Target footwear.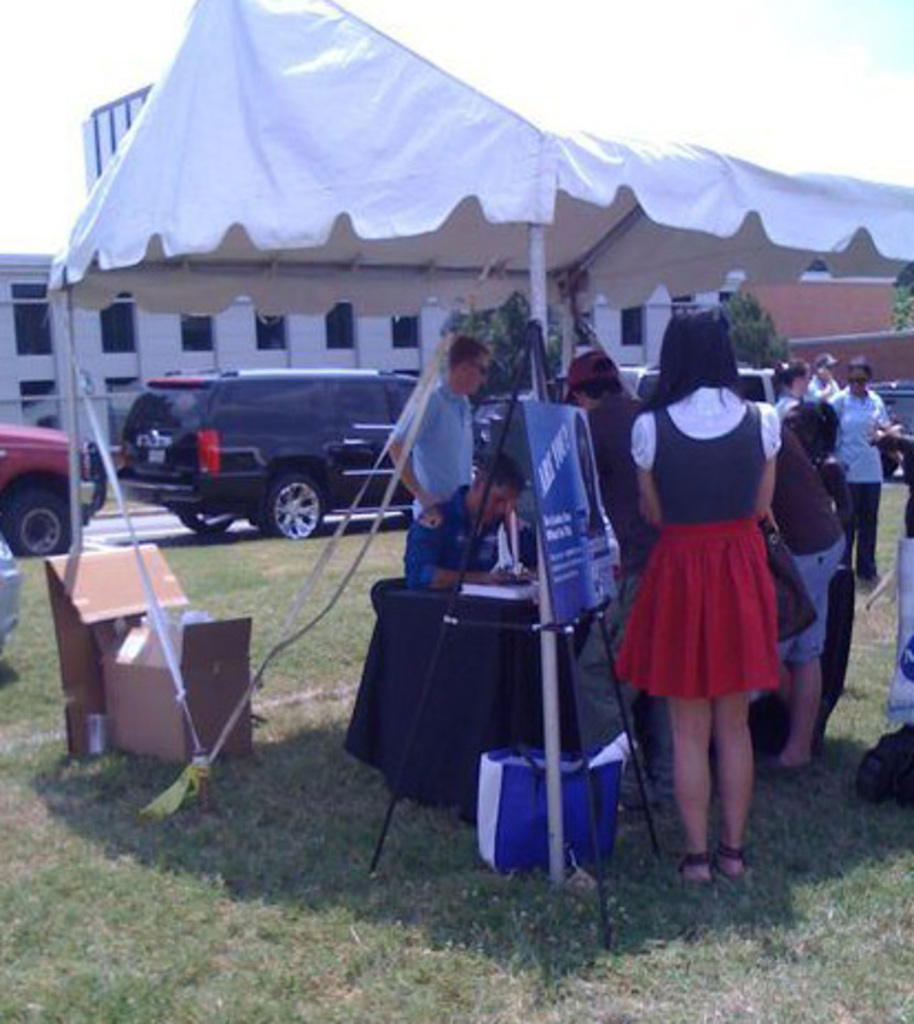
Target region: 854 565 879 578.
